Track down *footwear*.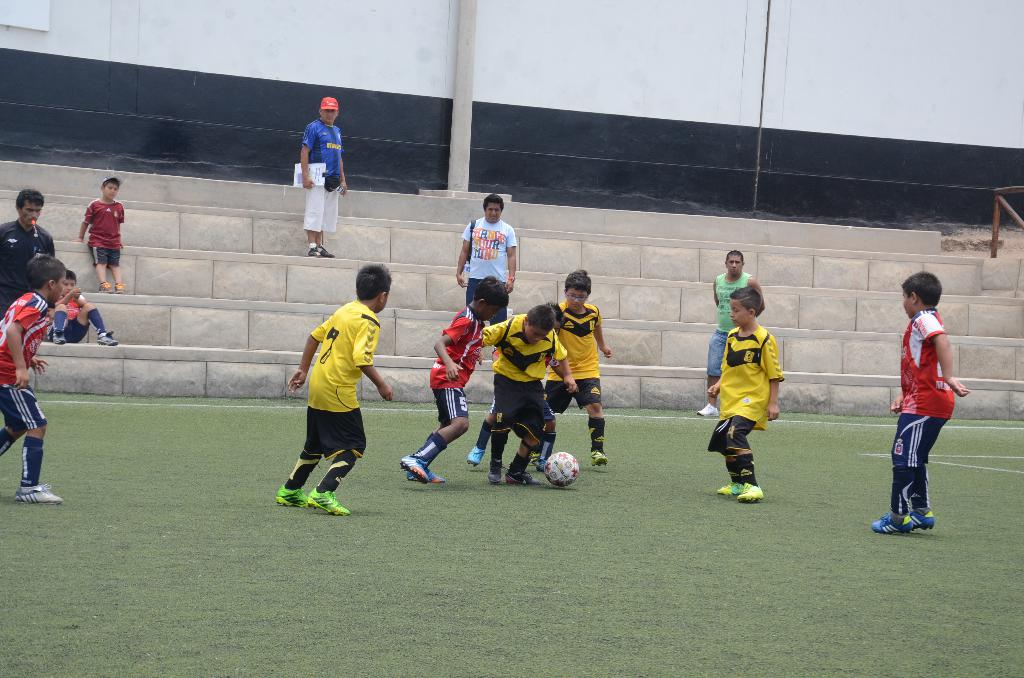
Tracked to pyautogui.locateOnScreen(716, 478, 741, 497).
